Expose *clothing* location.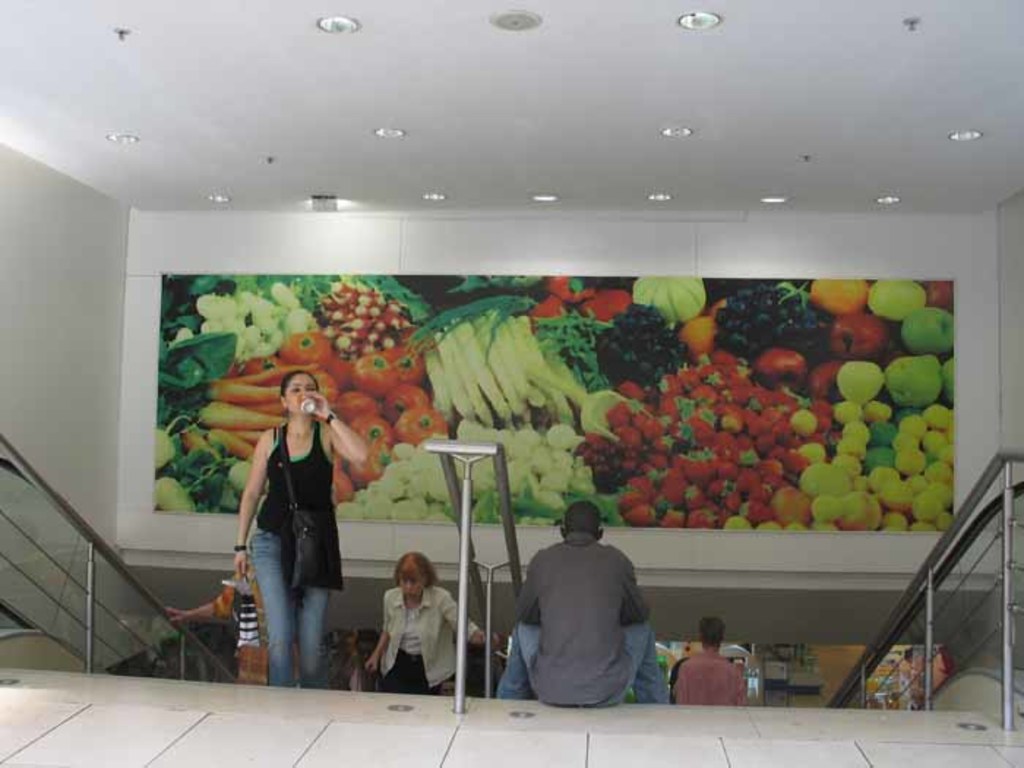
Exposed at 674 648 748 702.
